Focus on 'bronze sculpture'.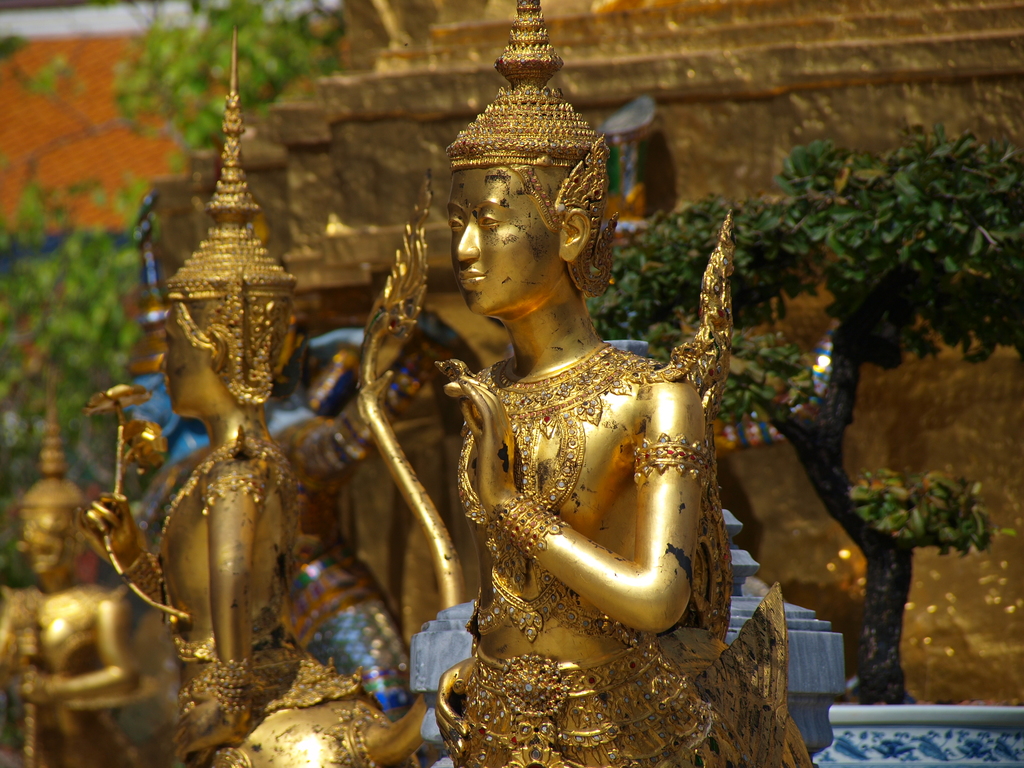
Focused at bbox=[0, 365, 150, 764].
